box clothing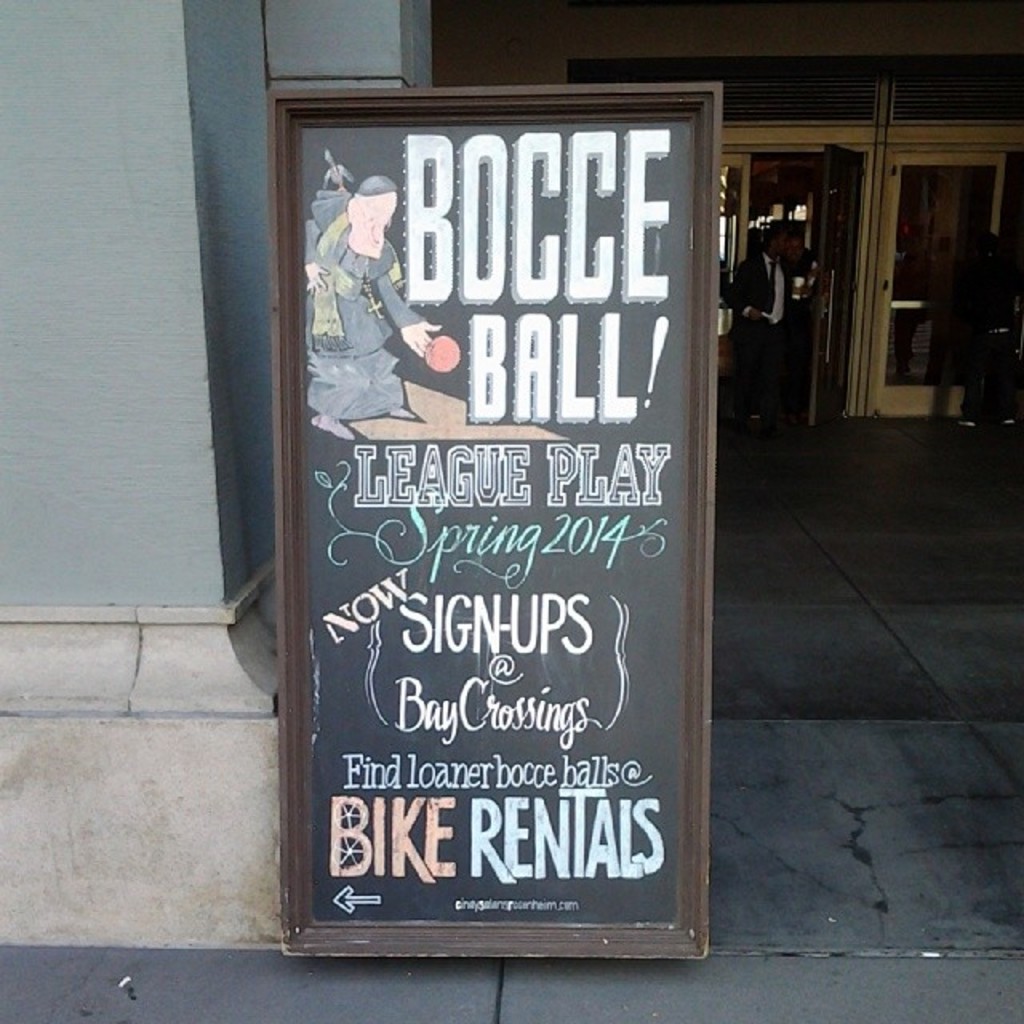
730:251:787:405
